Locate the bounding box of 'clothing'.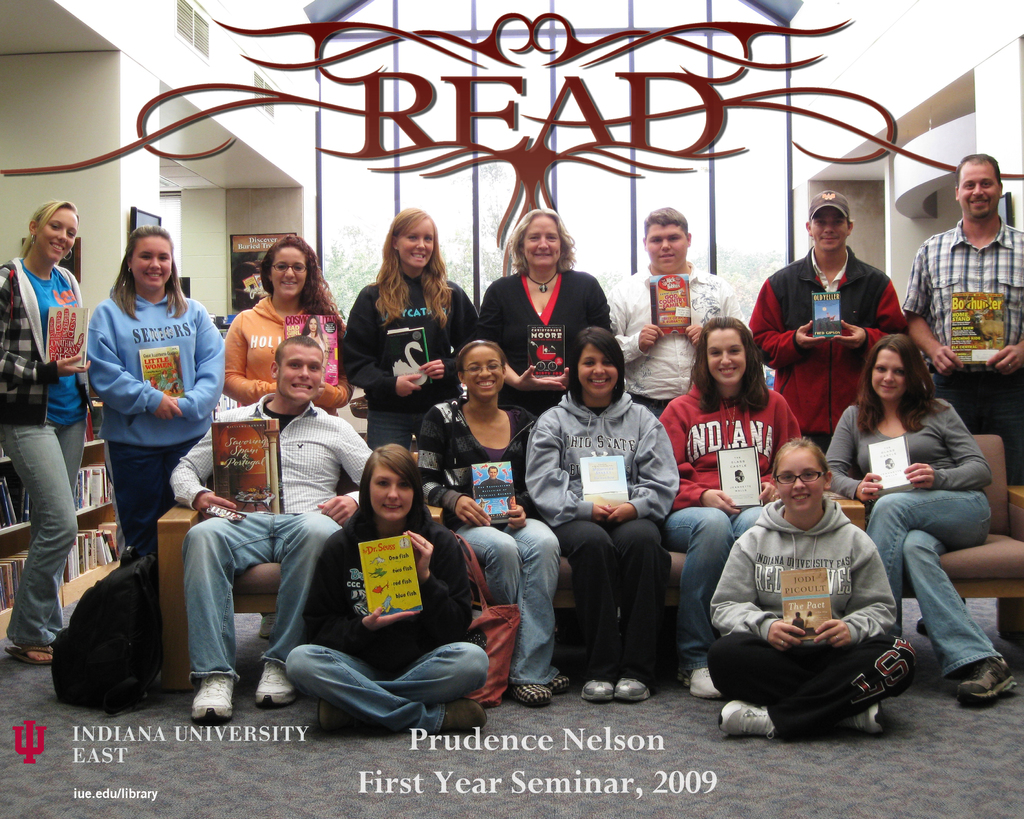
Bounding box: [710,466,914,738].
